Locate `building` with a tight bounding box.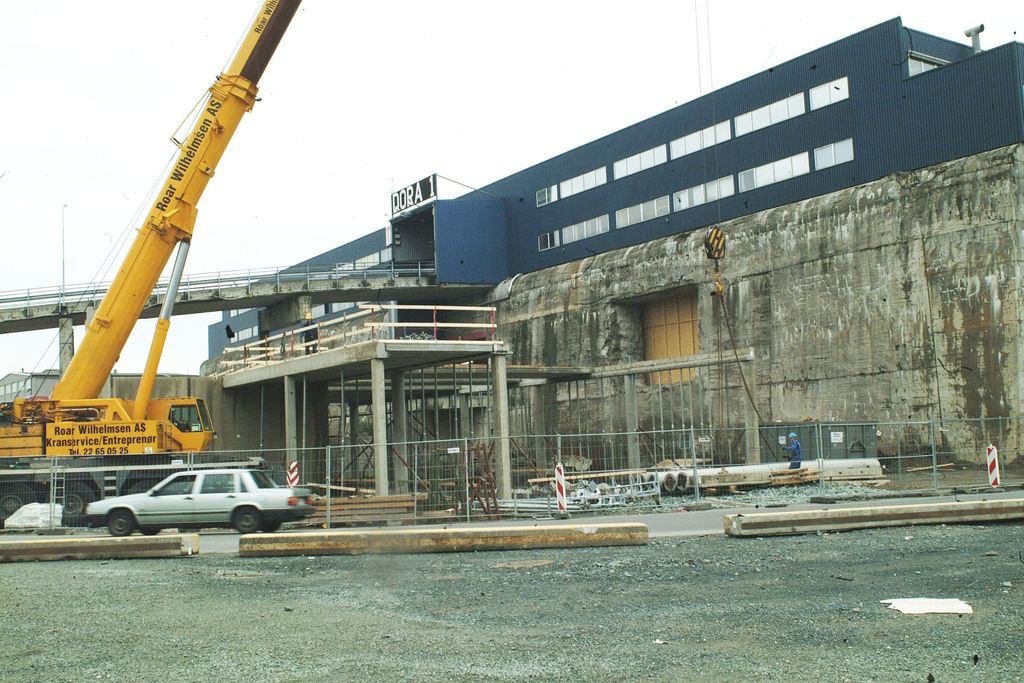
<box>0,8,1023,484</box>.
